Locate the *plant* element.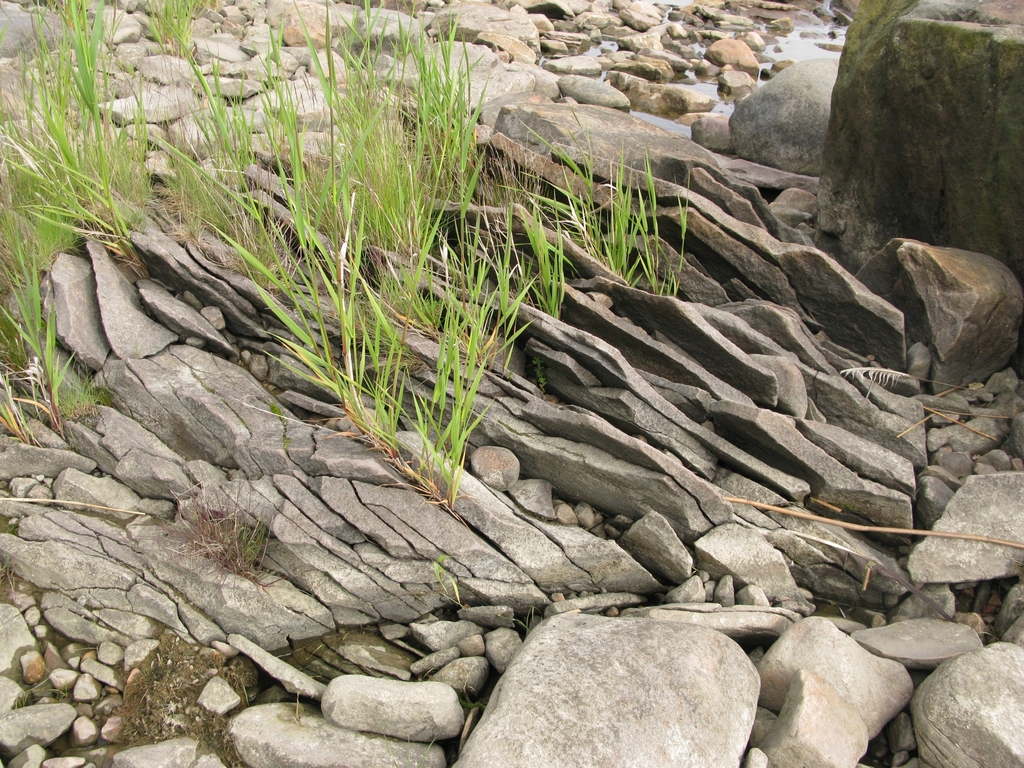
Element bbox: [488,607,545,634].
